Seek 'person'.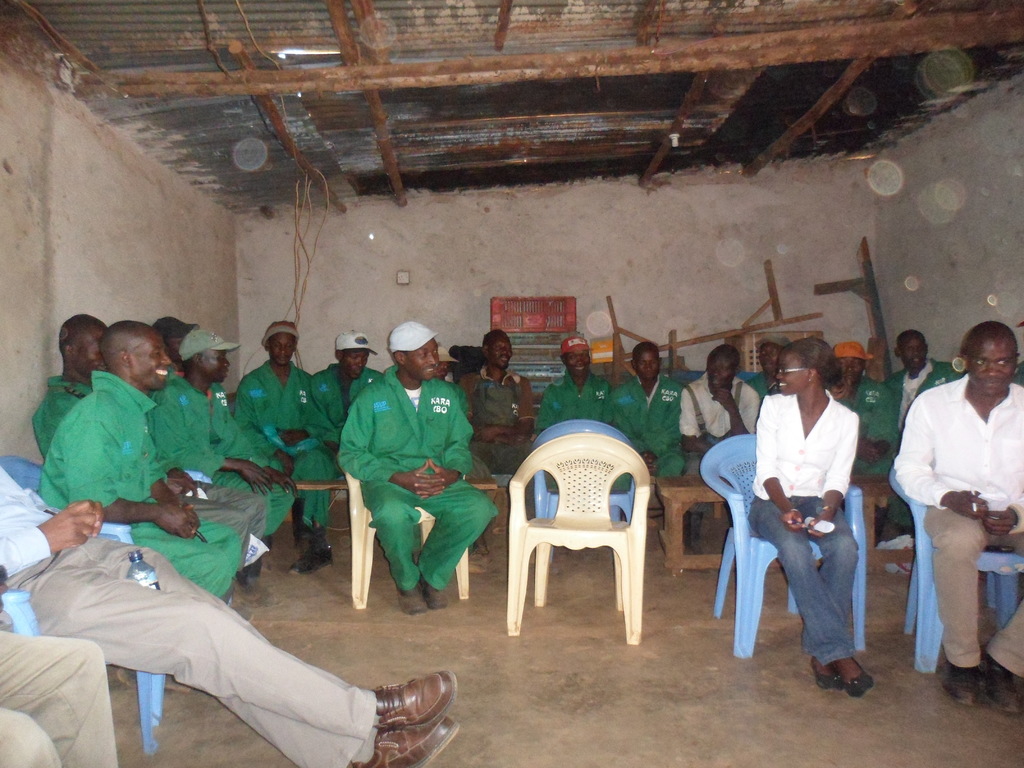
<region>751, 339, 877, 696</region>.
